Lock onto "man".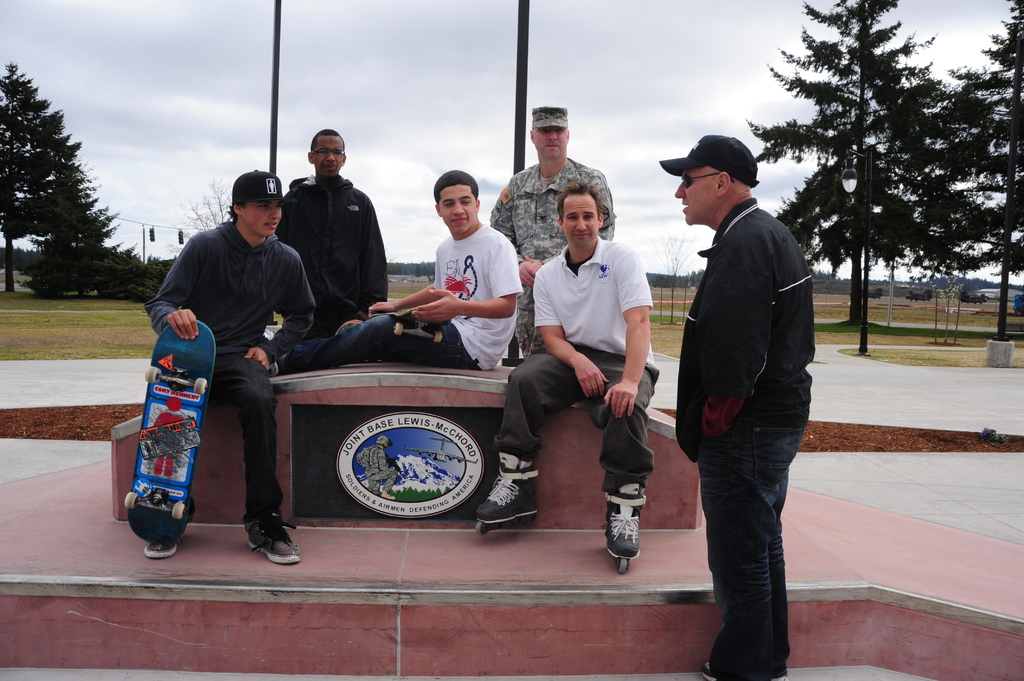
Locked: [364, 434, 398, 501].
